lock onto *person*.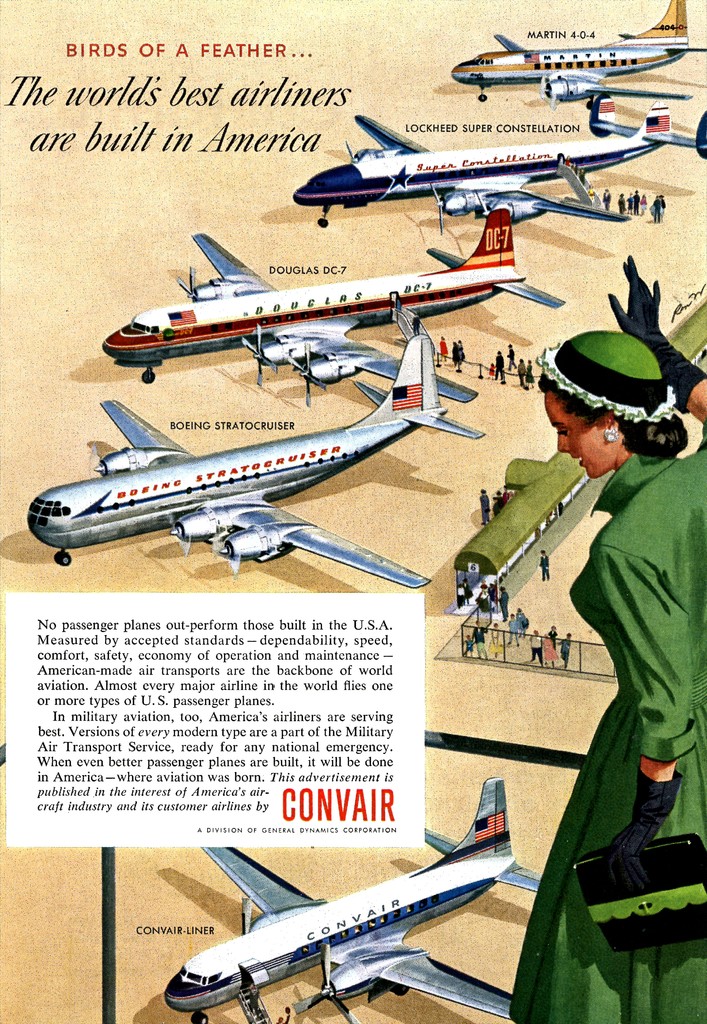
Locked: Rect(495, 300, 701, 979).
